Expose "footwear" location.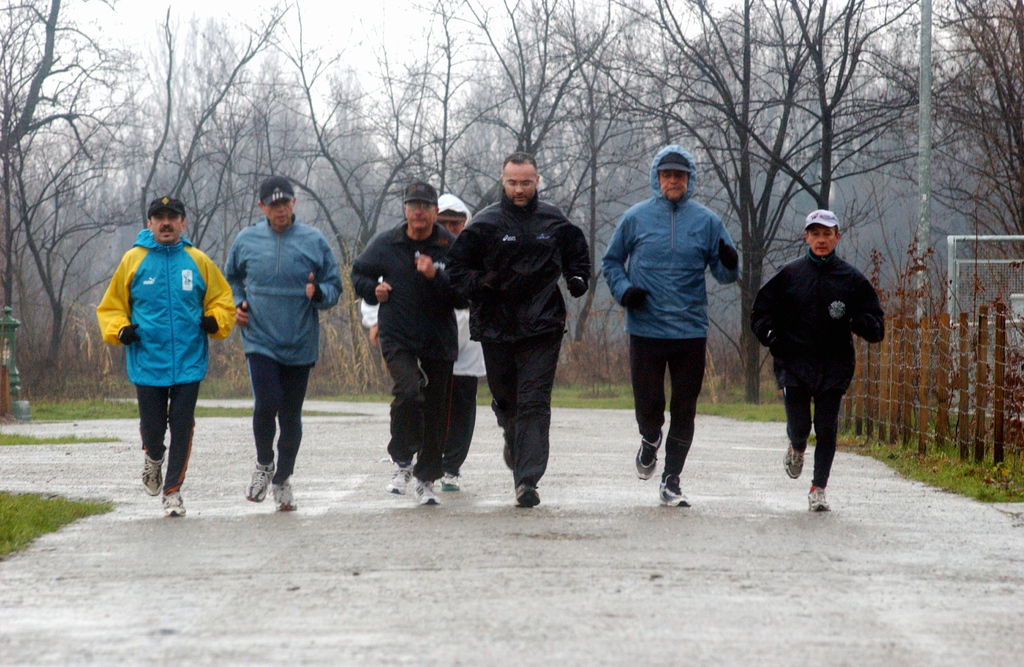
Exposed at detection(130, 444, 191, 517).
